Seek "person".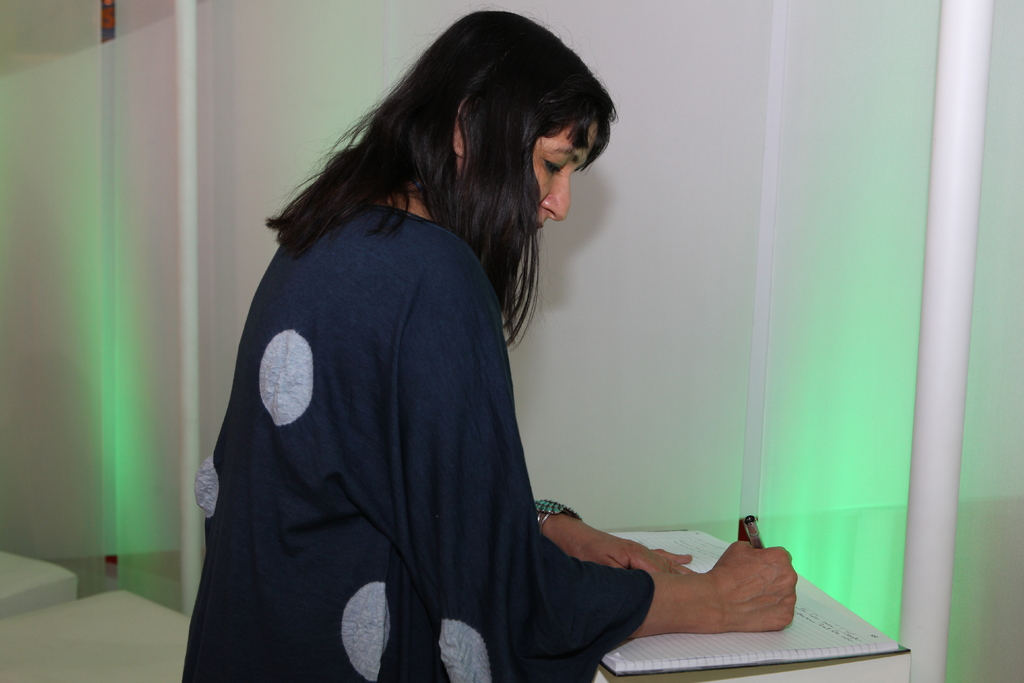
bbox=[184, 37, 760, 682].
